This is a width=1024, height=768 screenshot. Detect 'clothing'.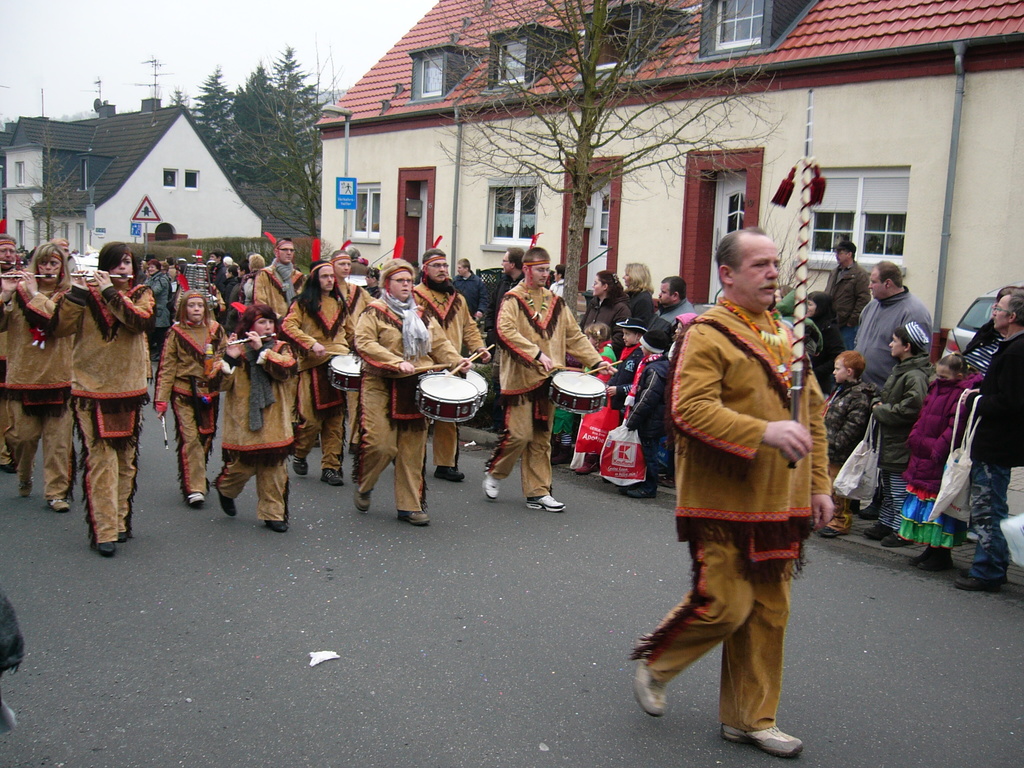
x1=204 y1=334 x2=294 y2=516.
